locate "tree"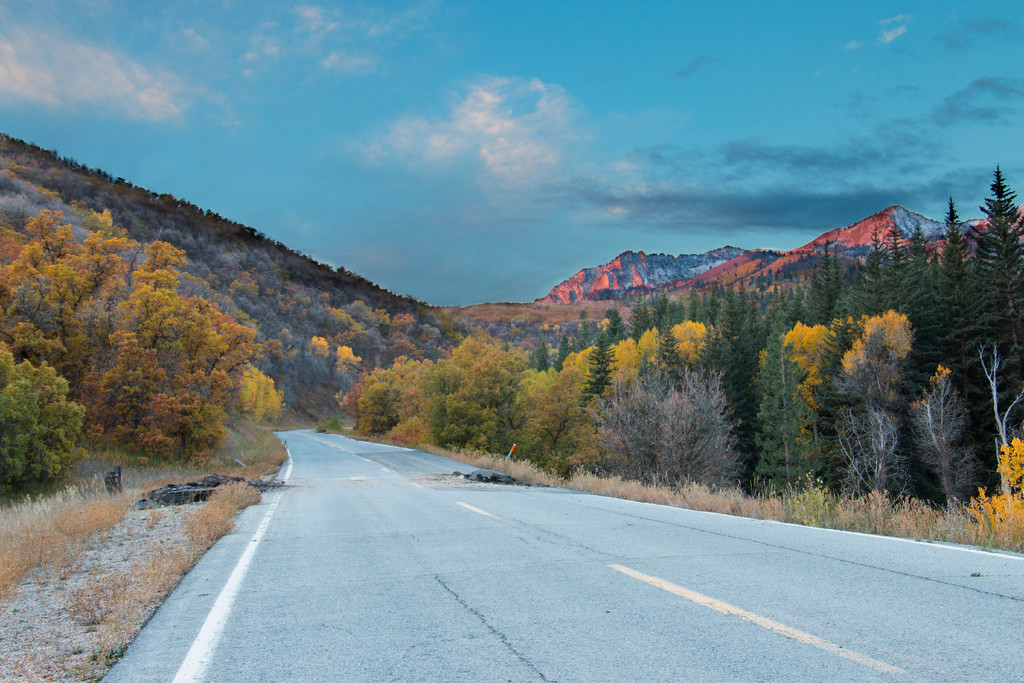
[577, 322, 625, 446]
